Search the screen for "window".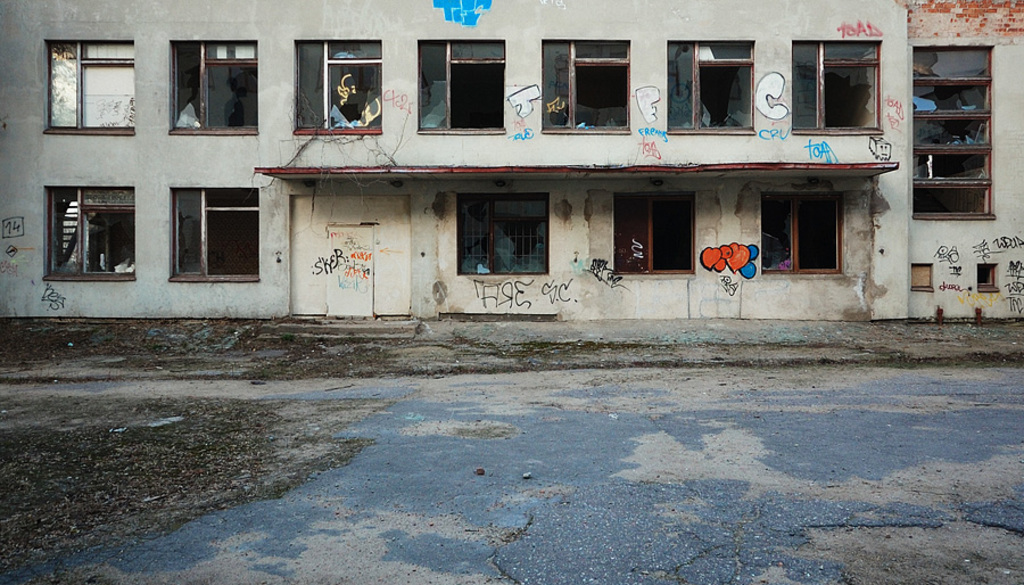
Found at 42:187:138:280.
